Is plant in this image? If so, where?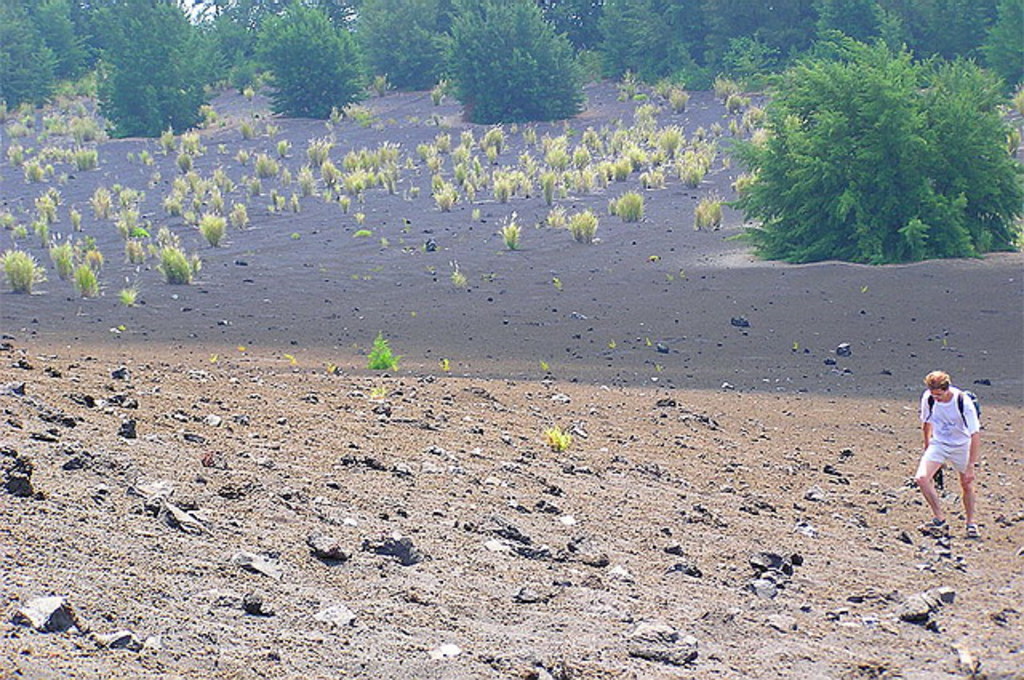
Yes, at (278,165,298,187).
